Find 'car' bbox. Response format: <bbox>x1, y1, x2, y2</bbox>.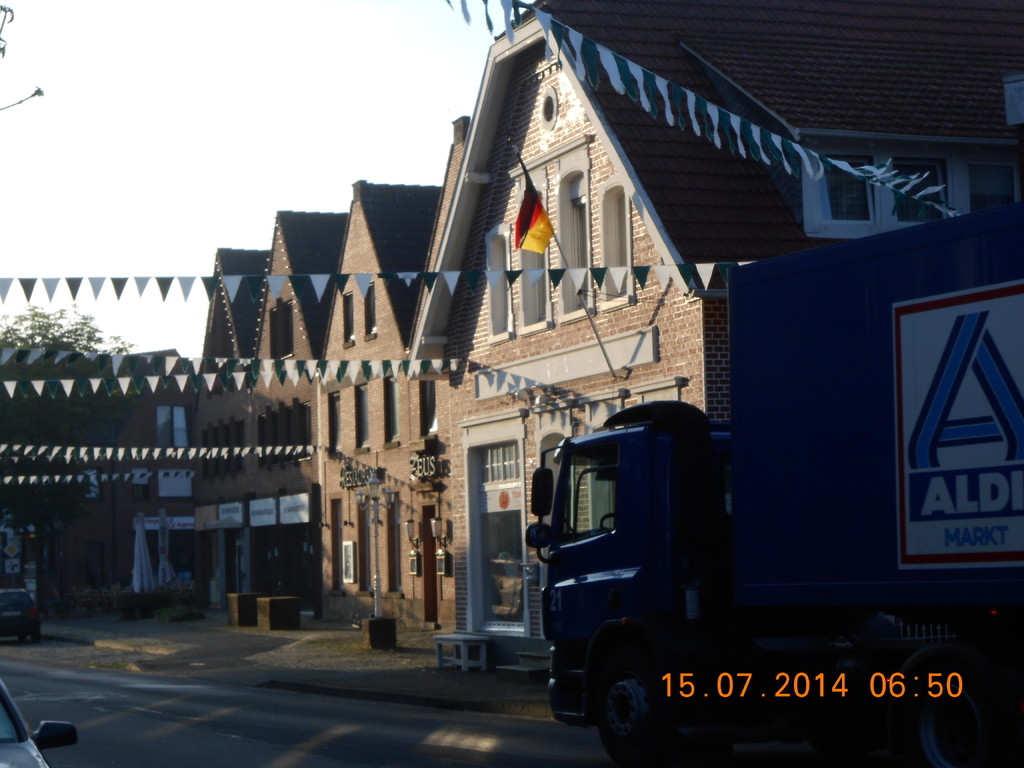
<bbox>0, 576, 40, 643</bbox>.
